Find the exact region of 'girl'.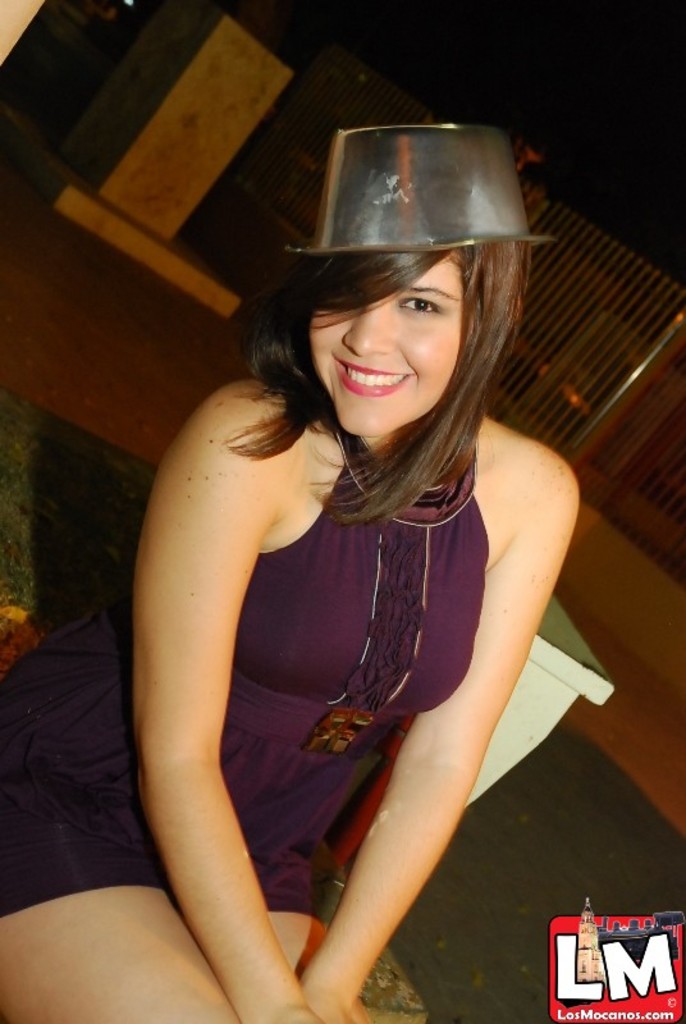
Exact region: (x1=0, y1=113, x2=577, y2=1023).
